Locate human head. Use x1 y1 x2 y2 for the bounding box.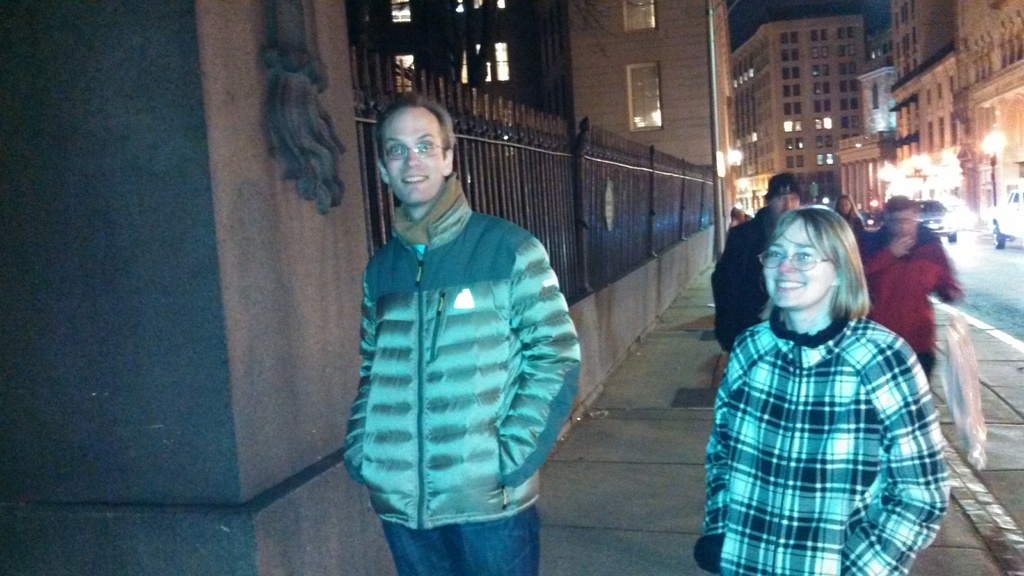
839 195 856 217.
